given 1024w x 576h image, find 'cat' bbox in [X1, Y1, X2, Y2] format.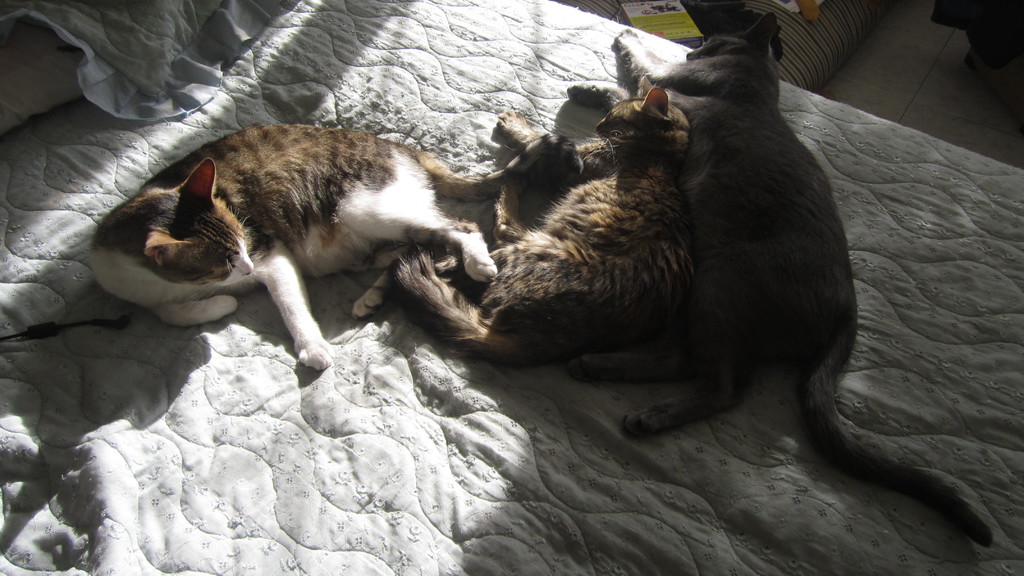
[87, 118, 570, 371].
